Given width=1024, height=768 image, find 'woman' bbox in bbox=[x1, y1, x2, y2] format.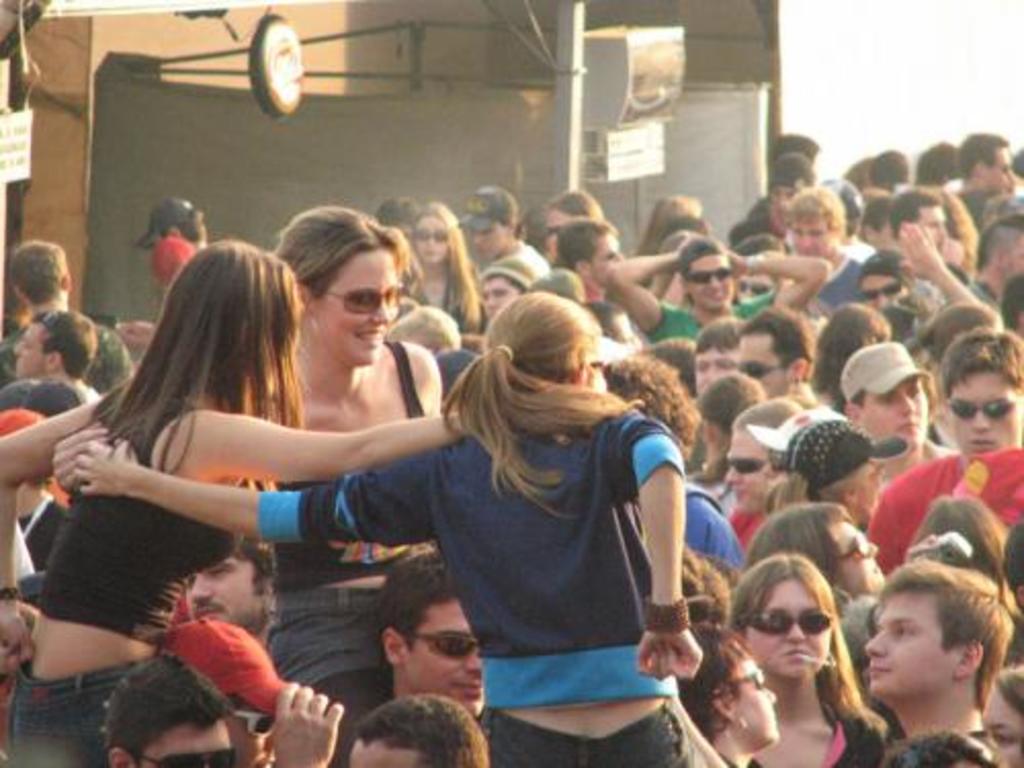
bbox=[809, 301, 893, 428].
